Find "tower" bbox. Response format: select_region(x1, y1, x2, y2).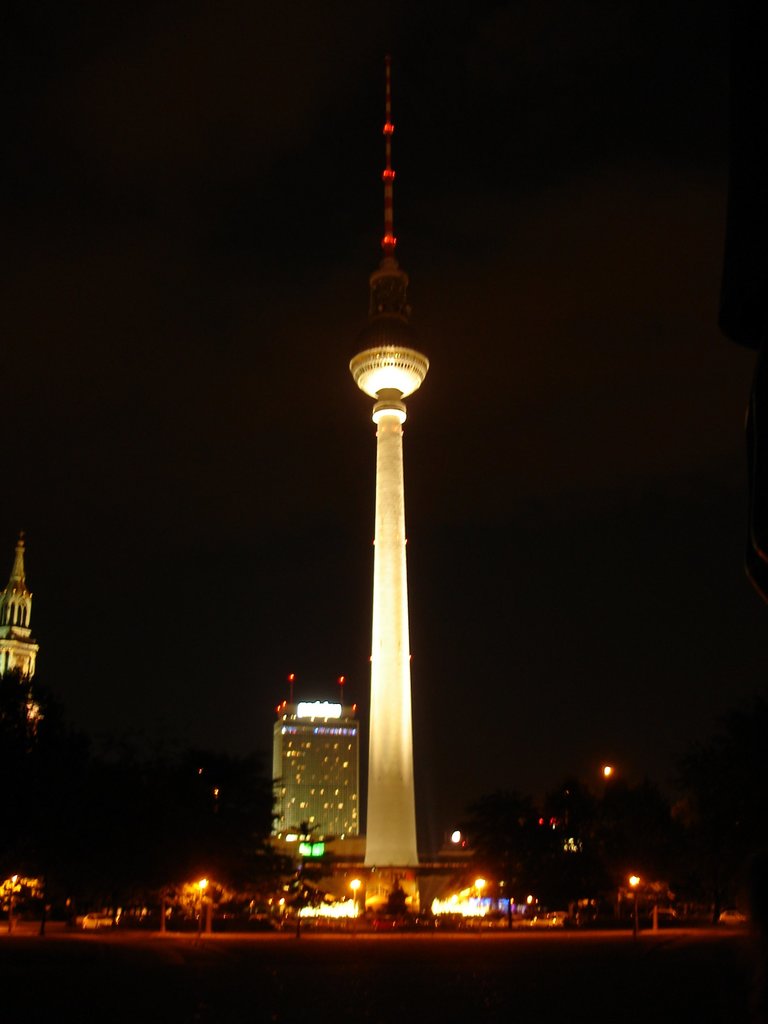
select_region(306, 75, 448, 884).
